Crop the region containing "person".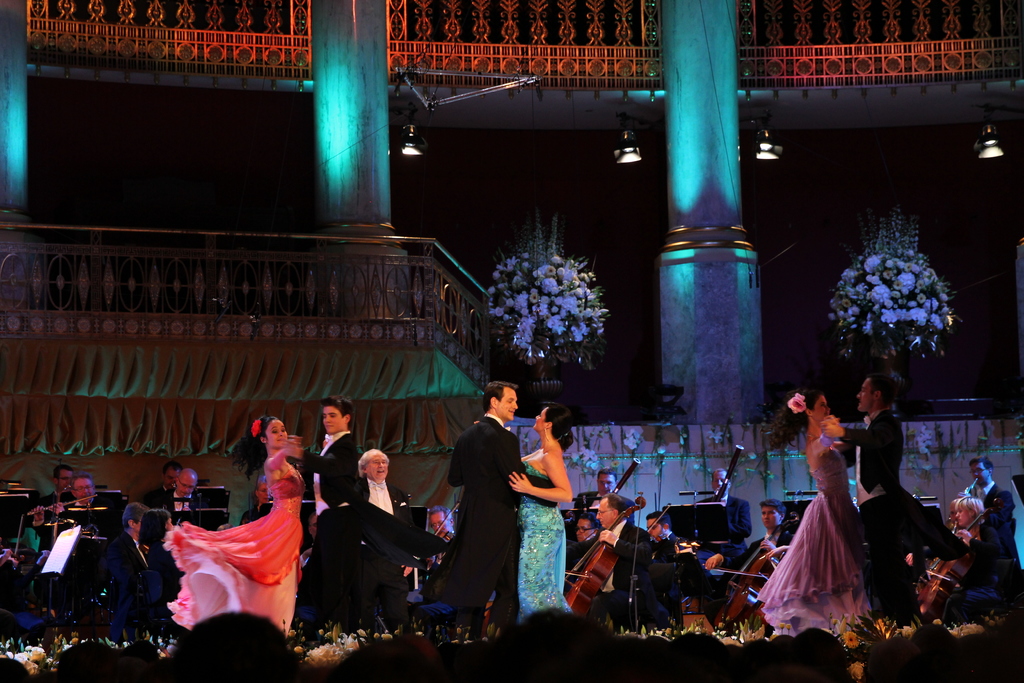
Crop region: {"left": 161, "top": 411, "right": 308, "bottom": 635}.
